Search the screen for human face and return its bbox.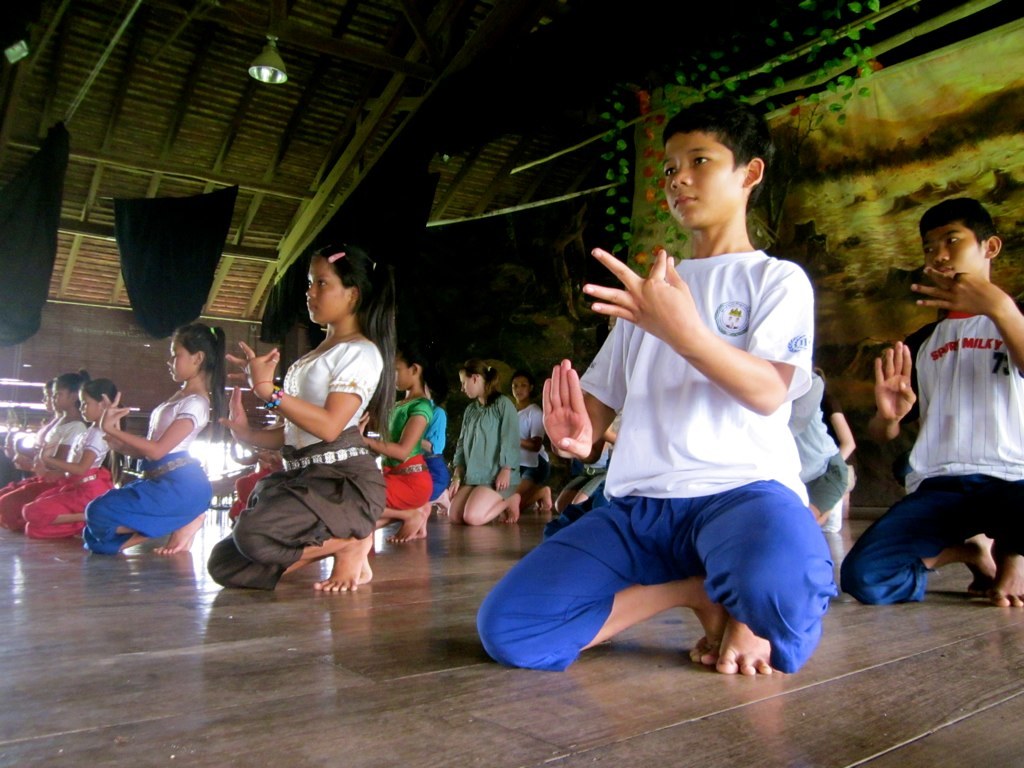
Found: 50:385:72:408.
